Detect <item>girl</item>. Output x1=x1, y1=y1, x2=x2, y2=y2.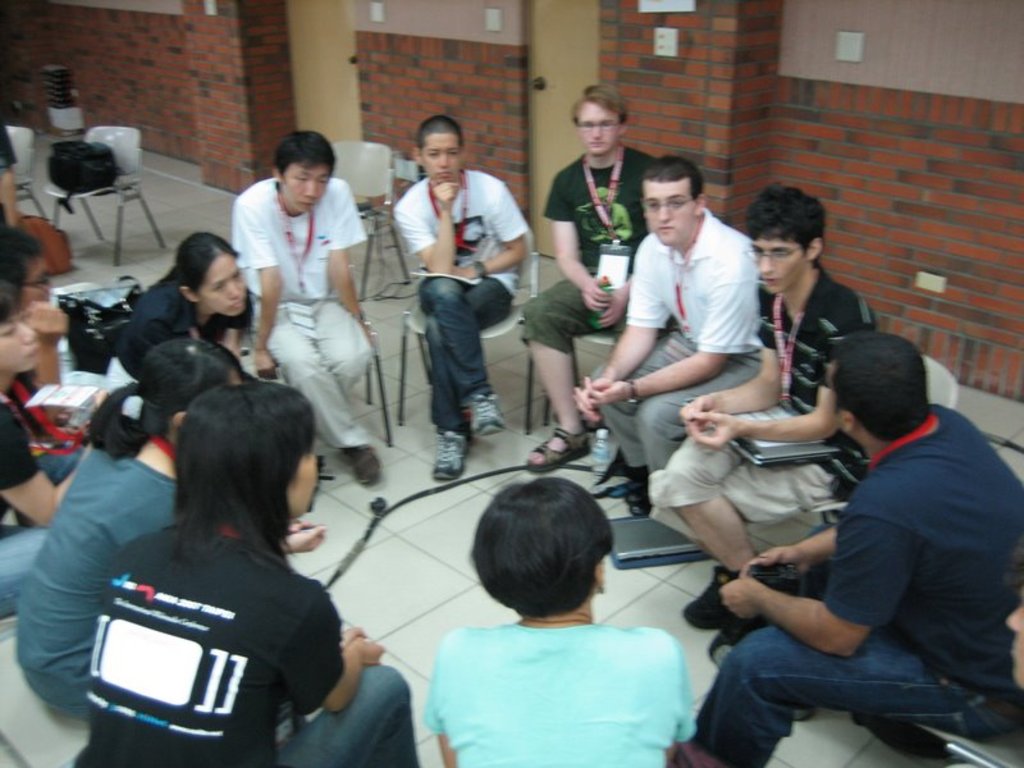
x1=101, y1=230, x2=252, y2=420.
